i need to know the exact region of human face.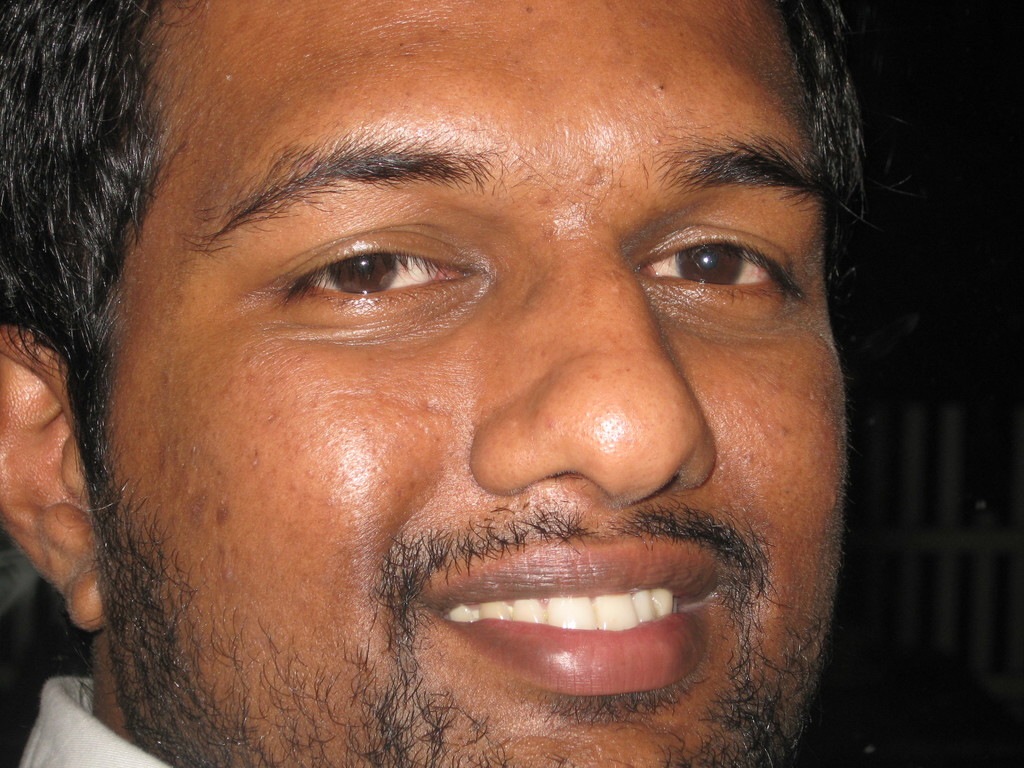
Region: [x1=98, y1=0, x2=856, y2=767].
